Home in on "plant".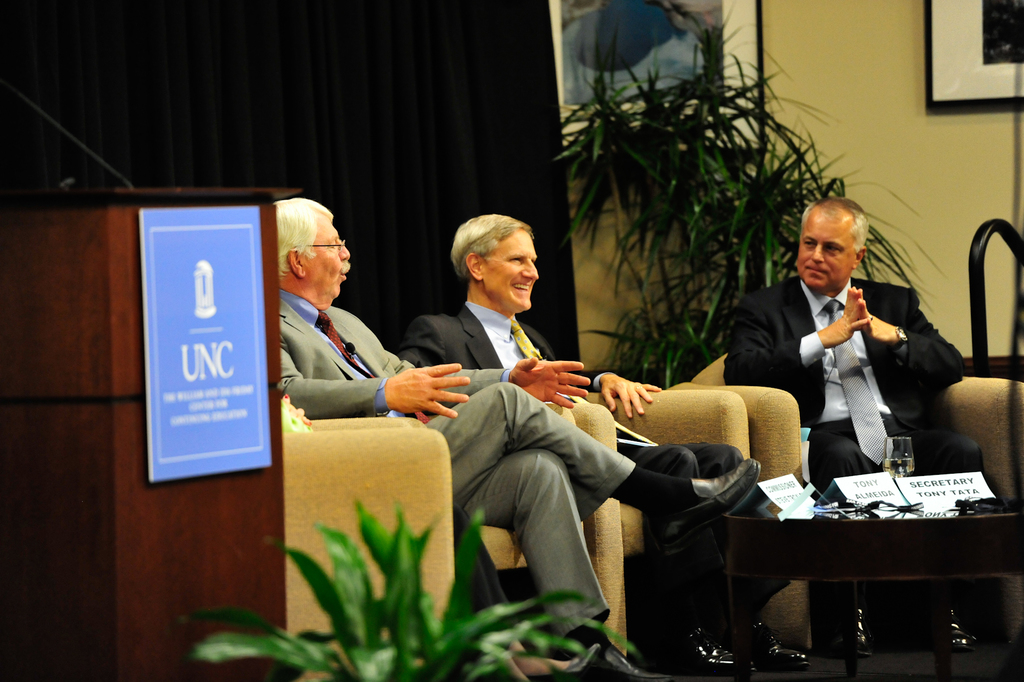
Homed in at x1=549 y1=4 x2=961 y2=446.
